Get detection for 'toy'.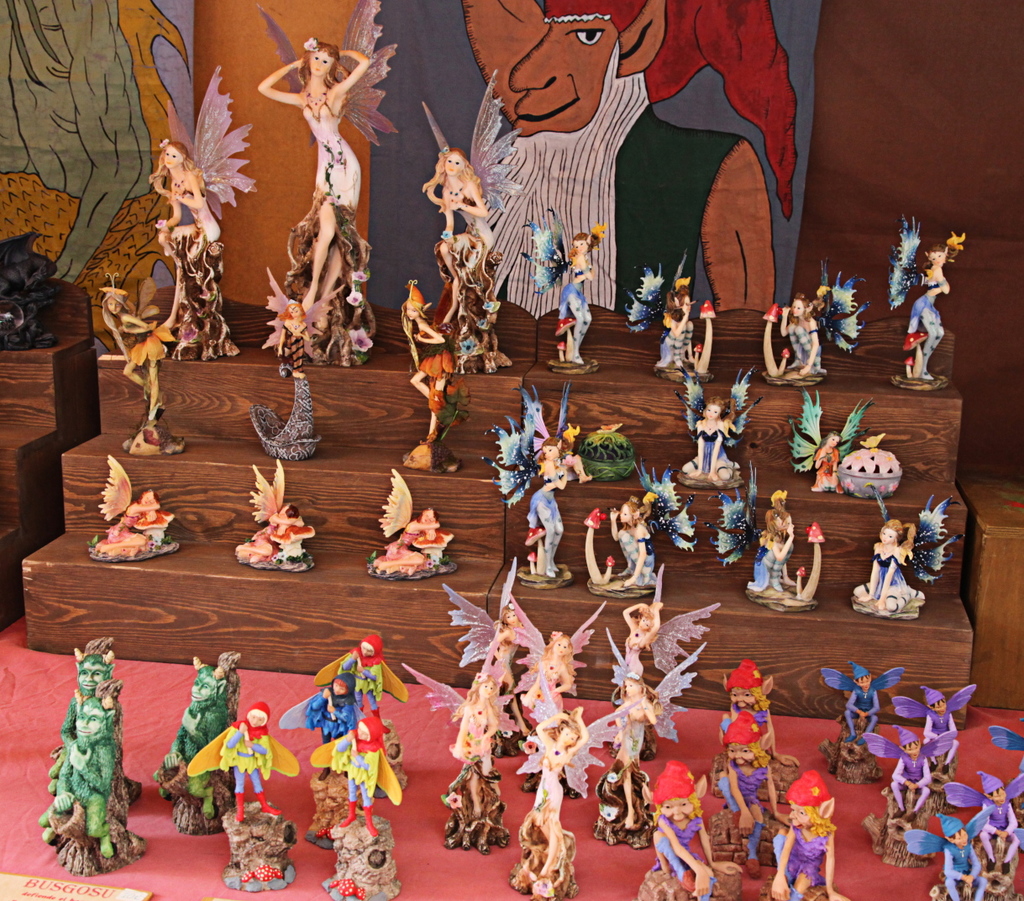
Detection: [left=399, top=278, right=468, bottom=472].
